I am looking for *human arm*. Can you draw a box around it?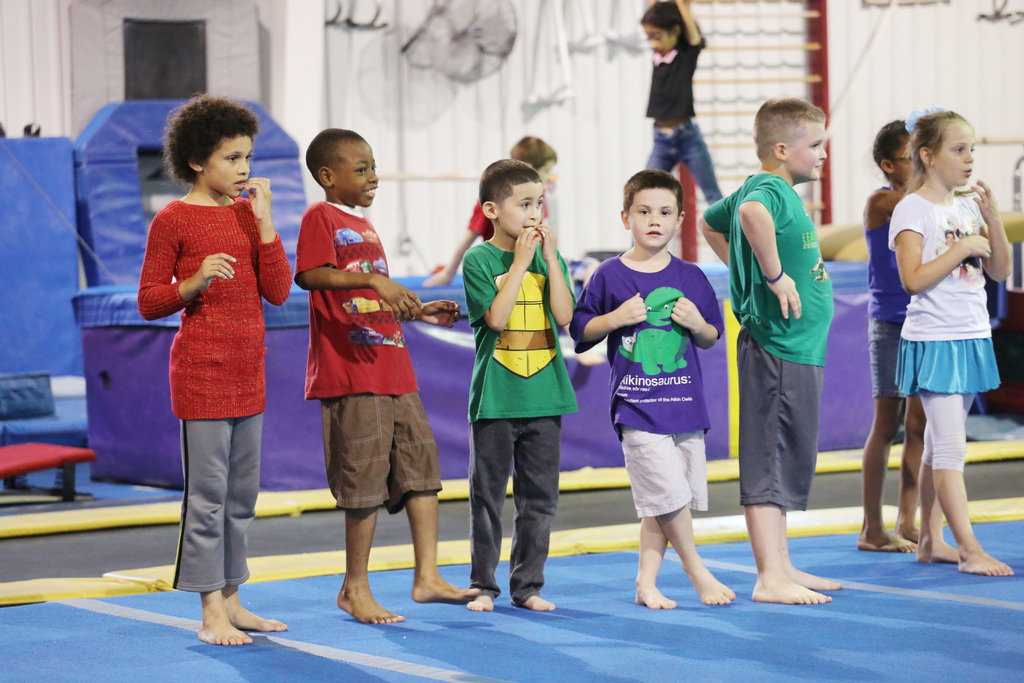
Sure, the bounding box is rect(972, 177, 1011, 282).
